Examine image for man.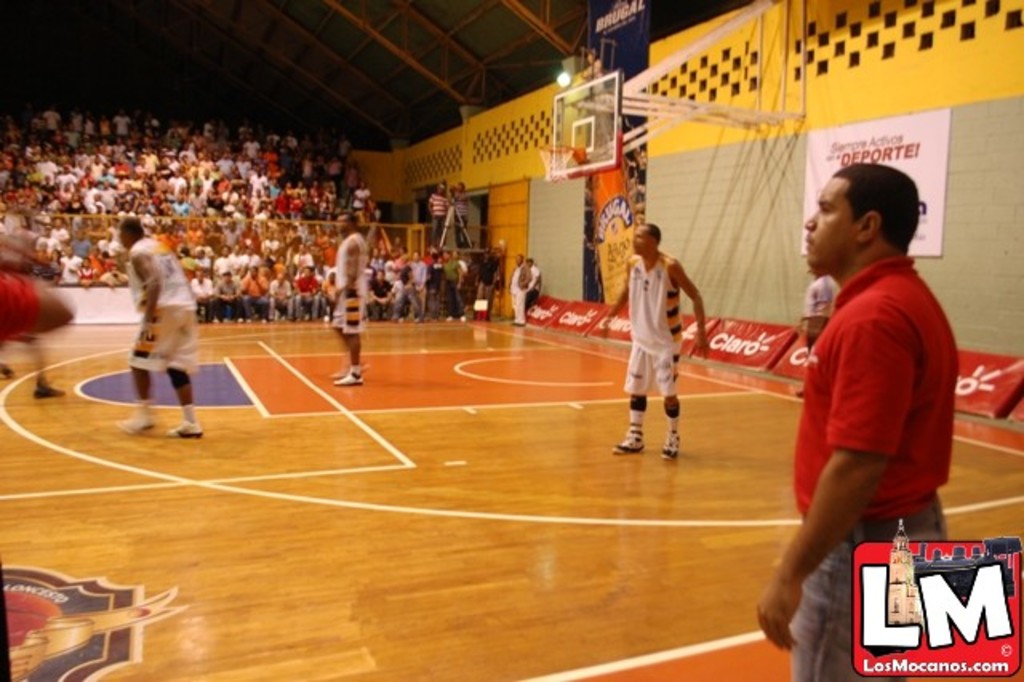
Examination result: region(595, 226, 714, 463).
